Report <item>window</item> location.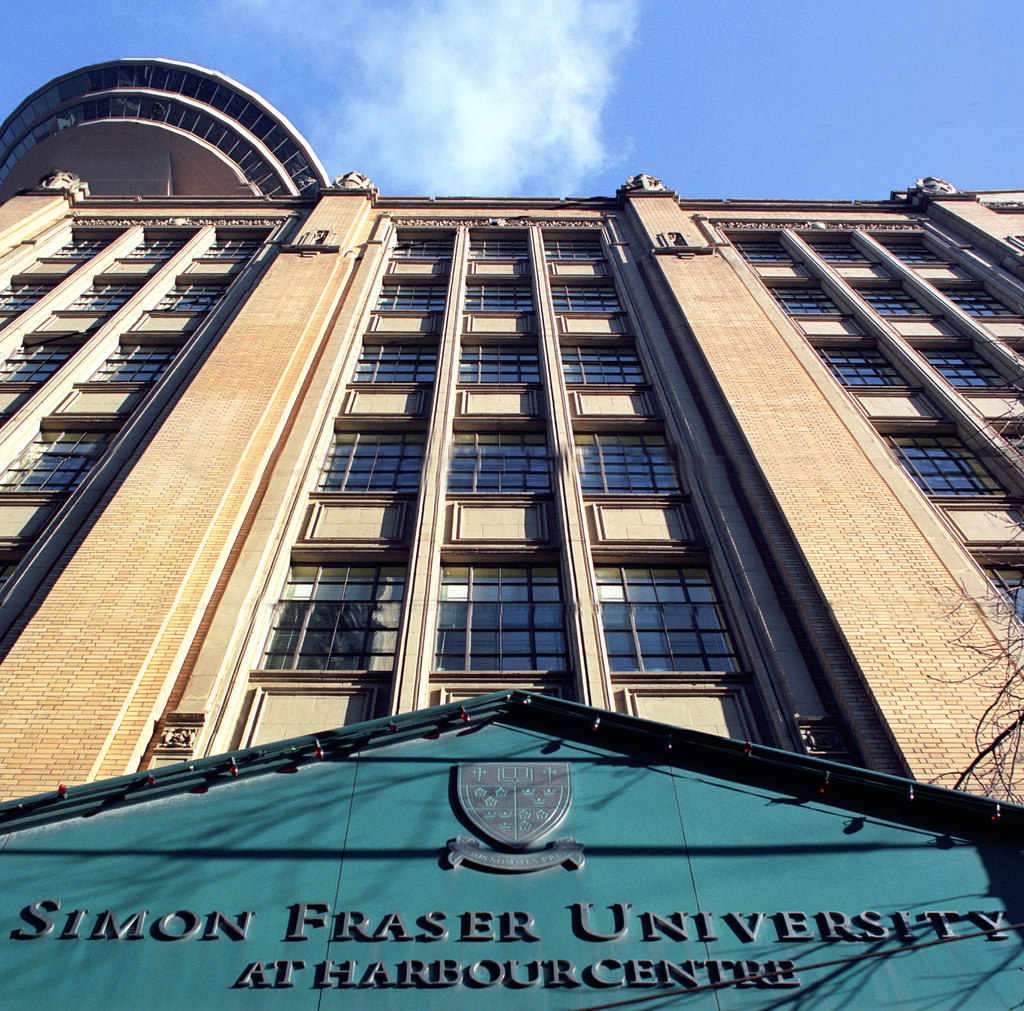
Report: {"x1": 0, "y1": 337, "x2": 79, "y2": 387}.
